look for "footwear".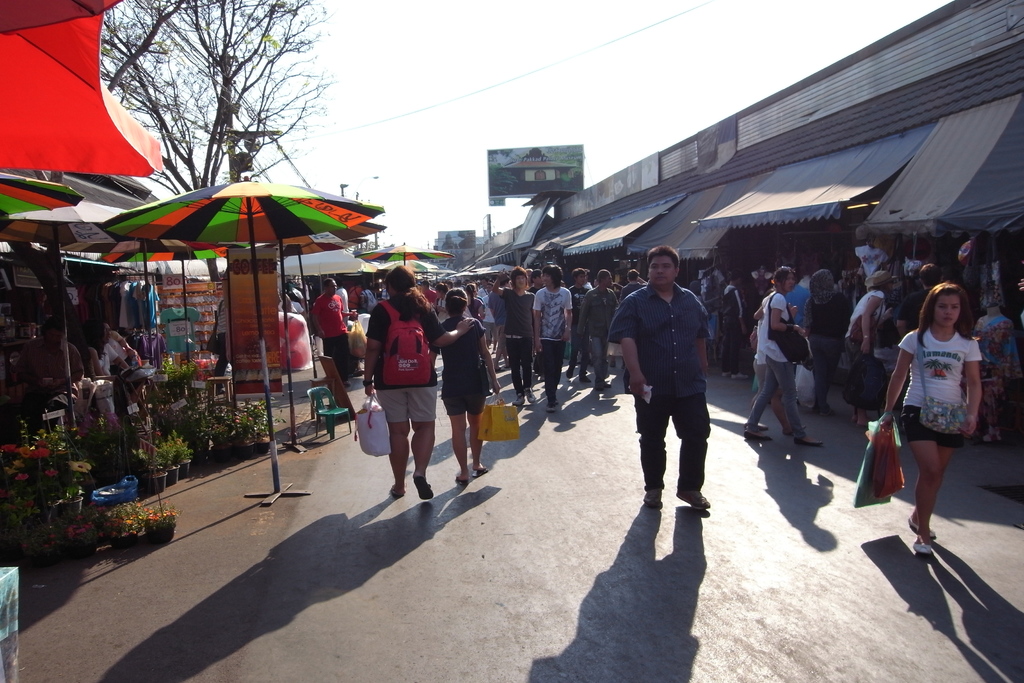
Found: region(415, 473, 436, 505).
